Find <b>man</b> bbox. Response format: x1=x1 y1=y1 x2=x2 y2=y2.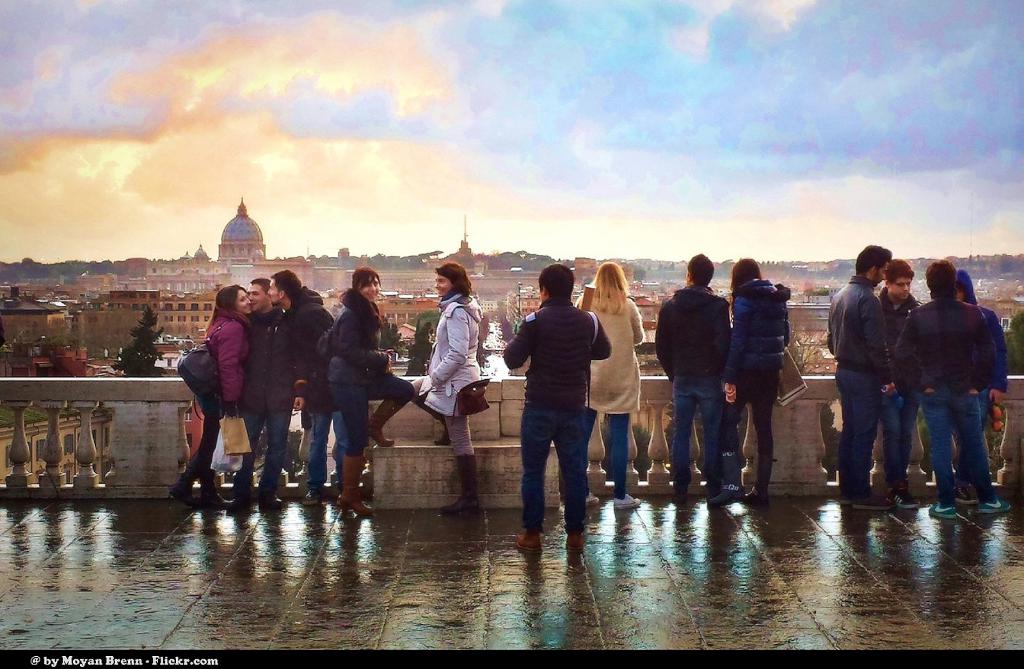
x1=653 y1=252 x2=723 y2=497.
